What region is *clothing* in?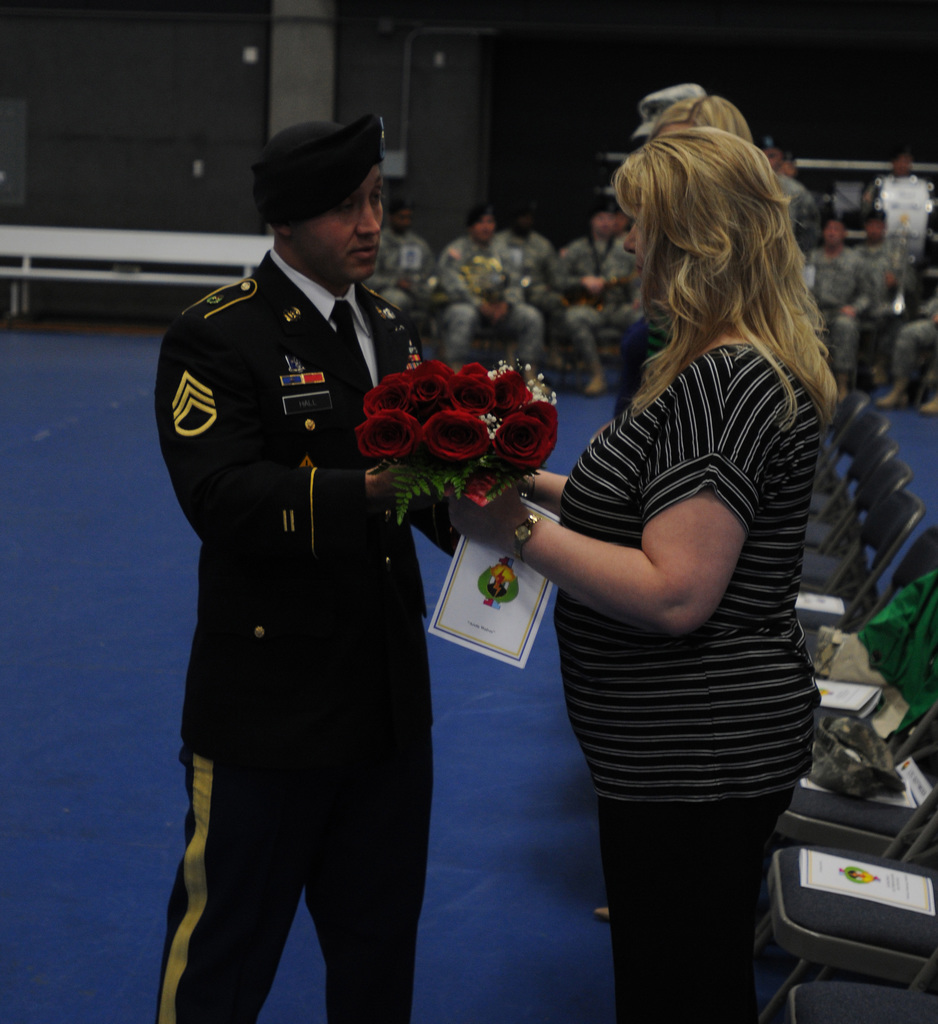
560 339 819 1023.
